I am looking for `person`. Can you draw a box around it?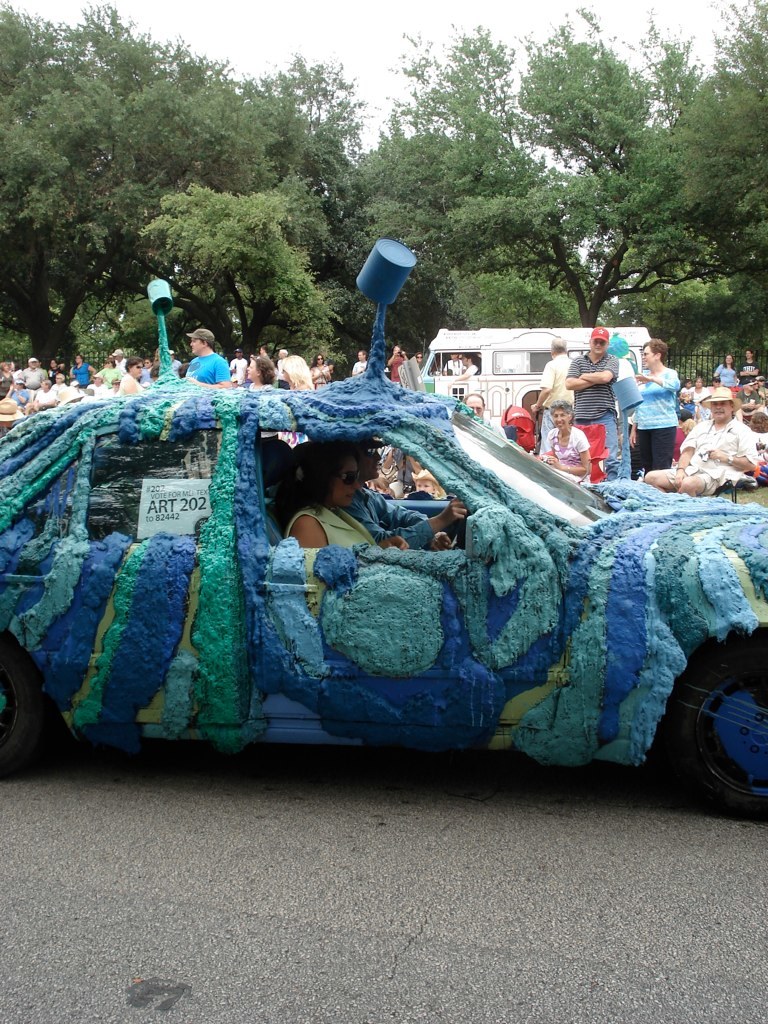
Sure, the bounding box is {"left": 332, "top": 432, "right": 472, "bottom": 542}.
